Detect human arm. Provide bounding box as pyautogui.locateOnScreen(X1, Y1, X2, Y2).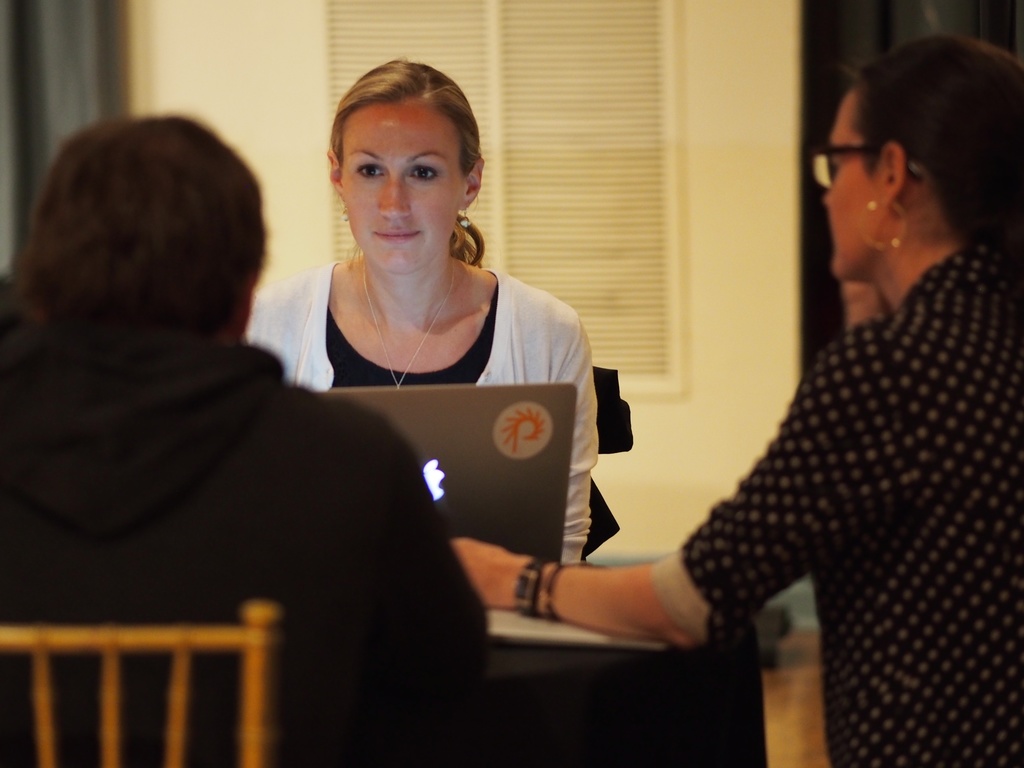
pyautogui.locateOnScreen(317, 399, 493, 705).
